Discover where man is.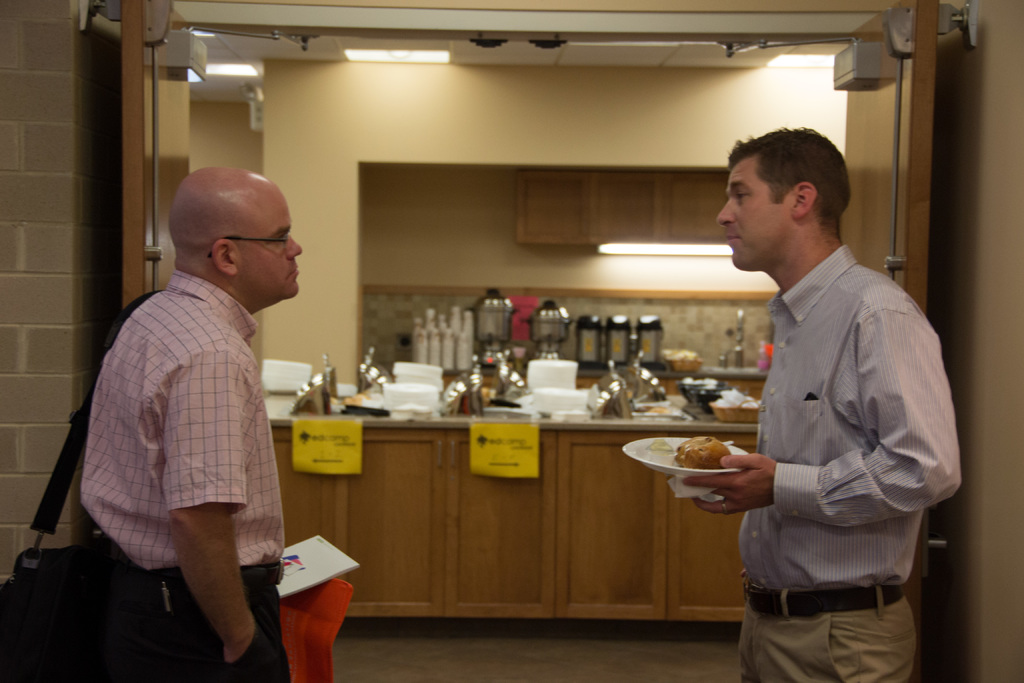
Discovered at bbox=(76, 167, 300, 682).
